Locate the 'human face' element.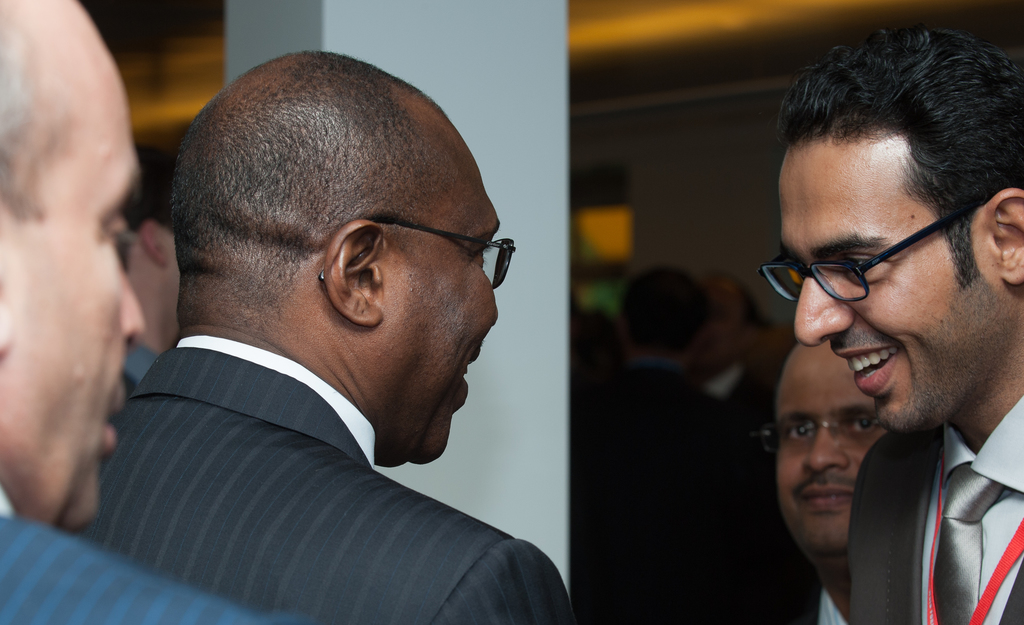
Element bbox: left=780, top=145, right=1013, bottom=432.
